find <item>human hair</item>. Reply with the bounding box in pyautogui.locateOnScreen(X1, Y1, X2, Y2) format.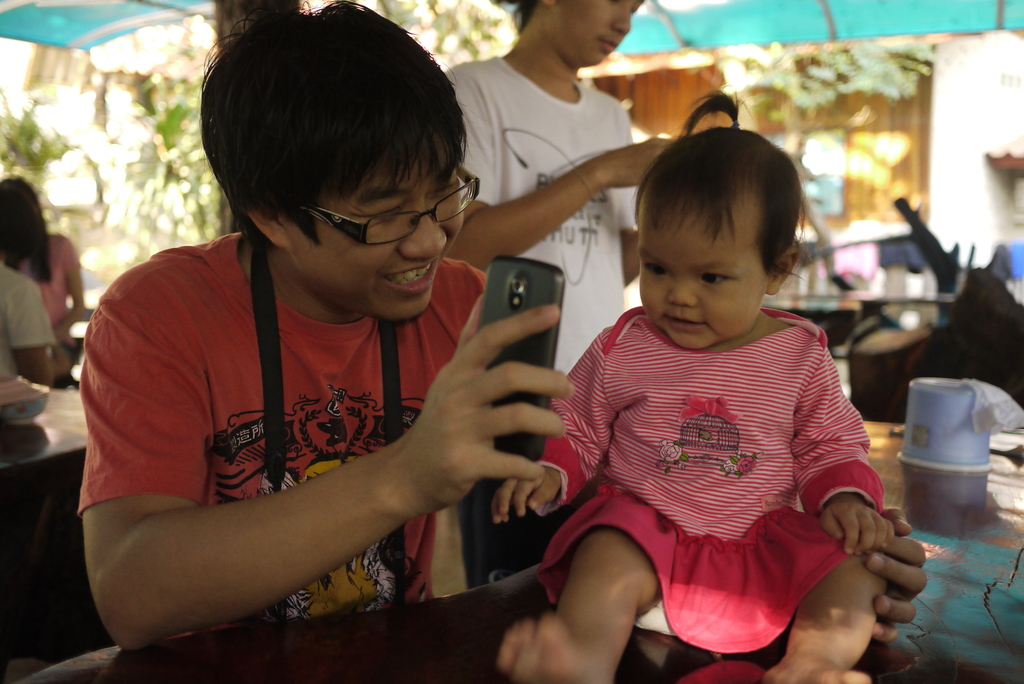
pyautogui.locateOnScreen(0, 174, 53, 285).
